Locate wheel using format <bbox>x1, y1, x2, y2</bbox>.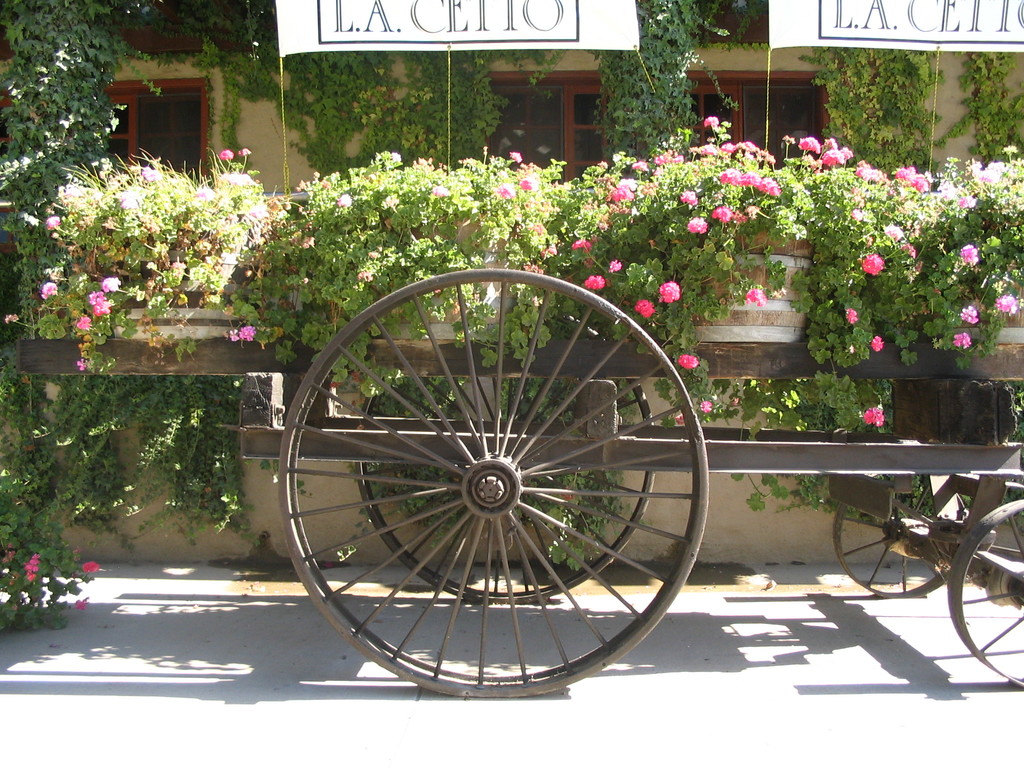
<bbox>946, 501, 1023, 687</bbox>.
